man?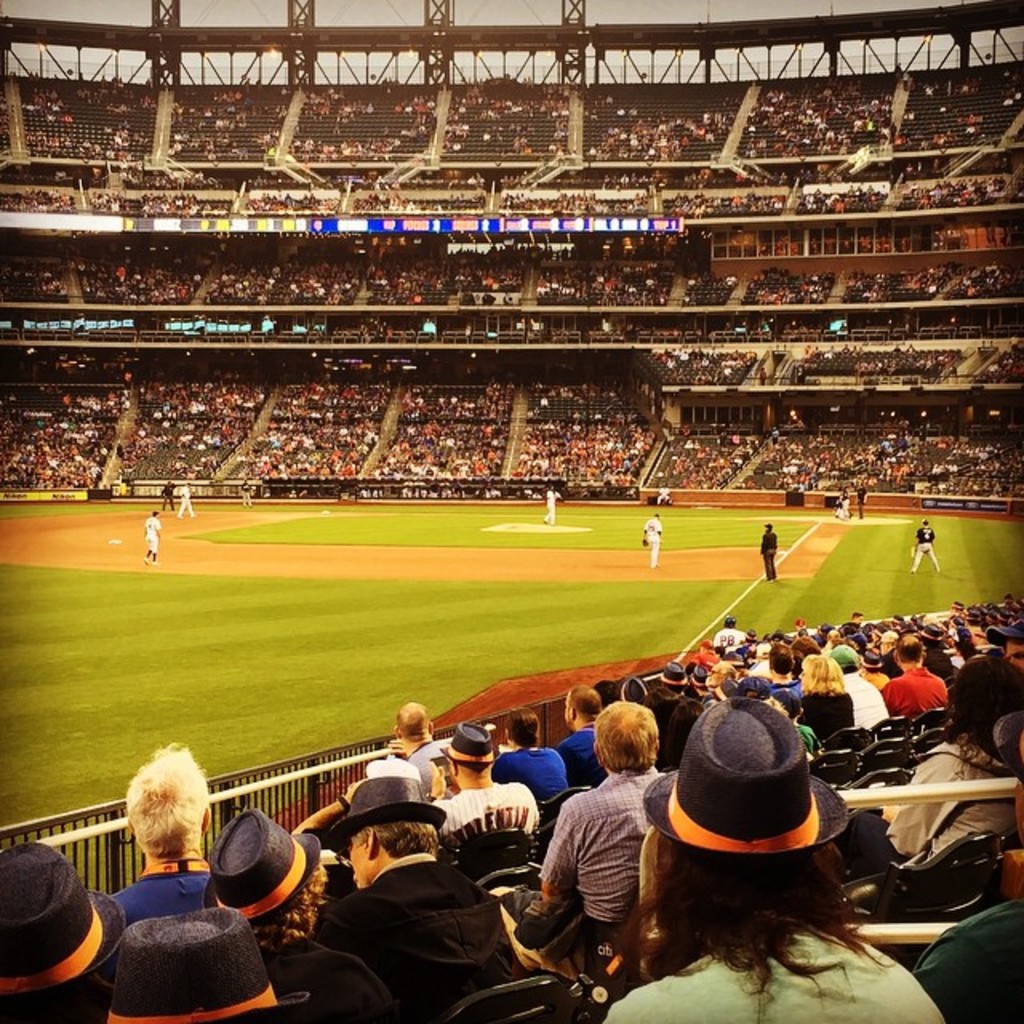
(822, 640, 899, 730)
